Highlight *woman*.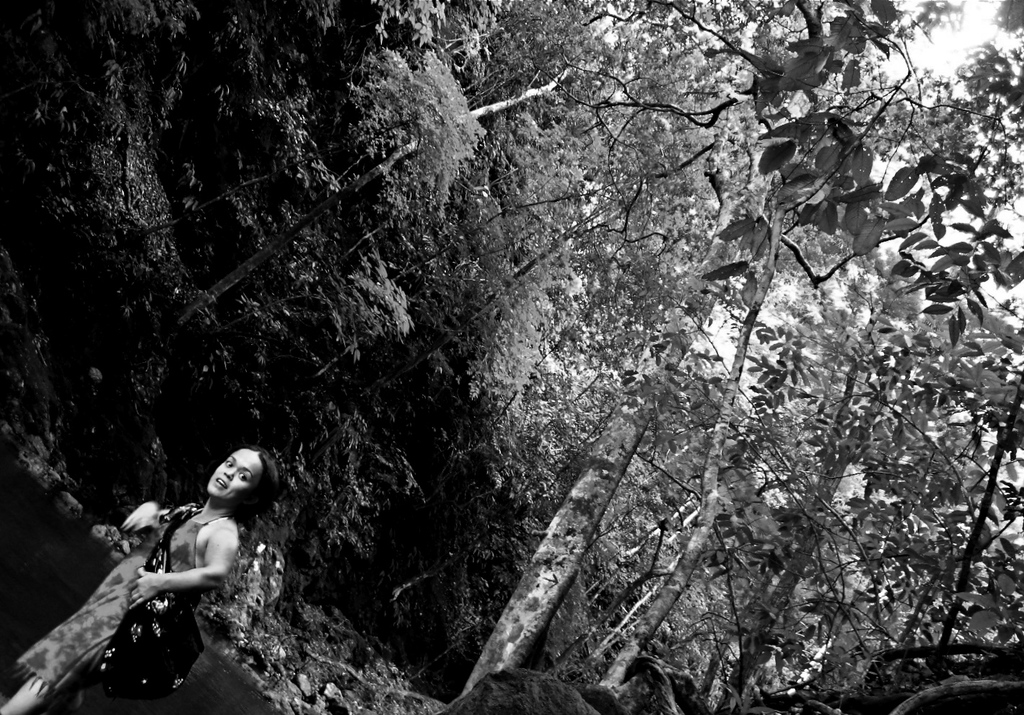
Highlighted region: {"left": 49, "top": 424, "right": 271, "bottom": 714}.
